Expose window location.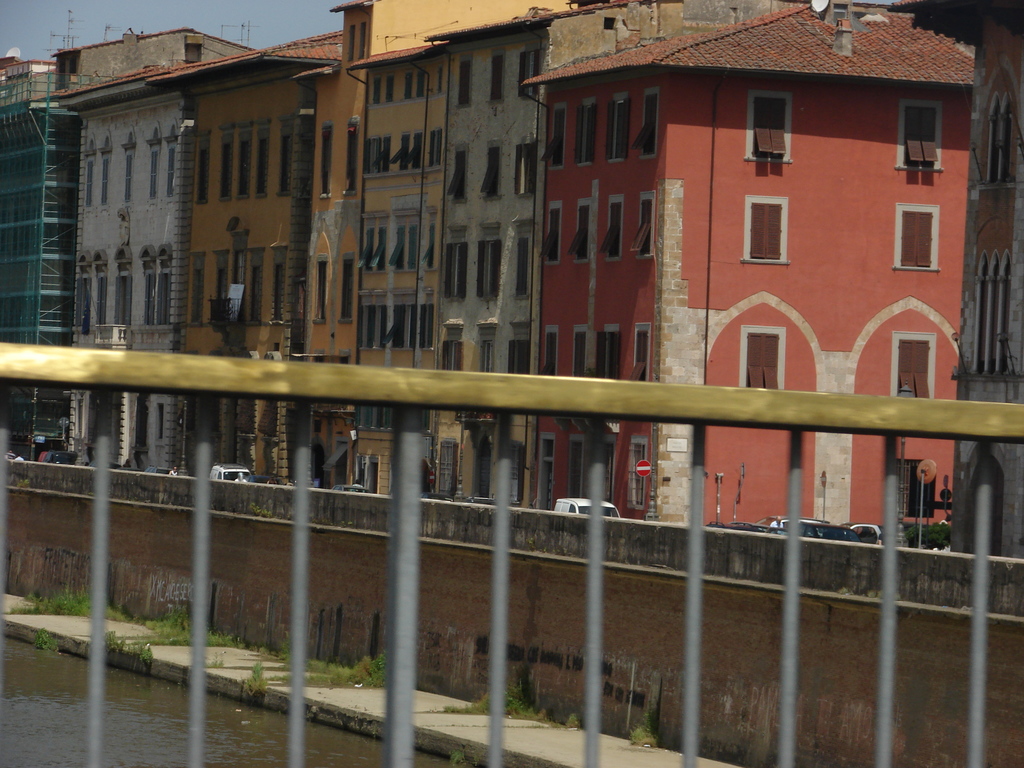
Exposed at <region>630, 197, 655, 262</region>.
